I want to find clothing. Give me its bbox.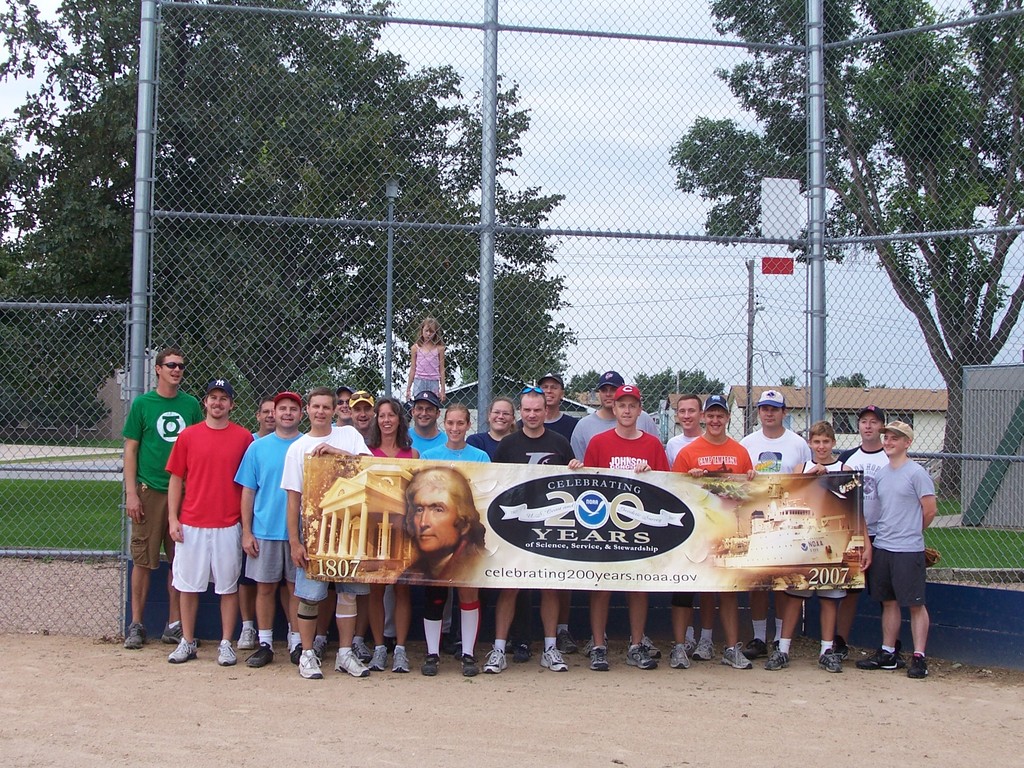
(x1=585, y1=436, x2=678, y2=471).
